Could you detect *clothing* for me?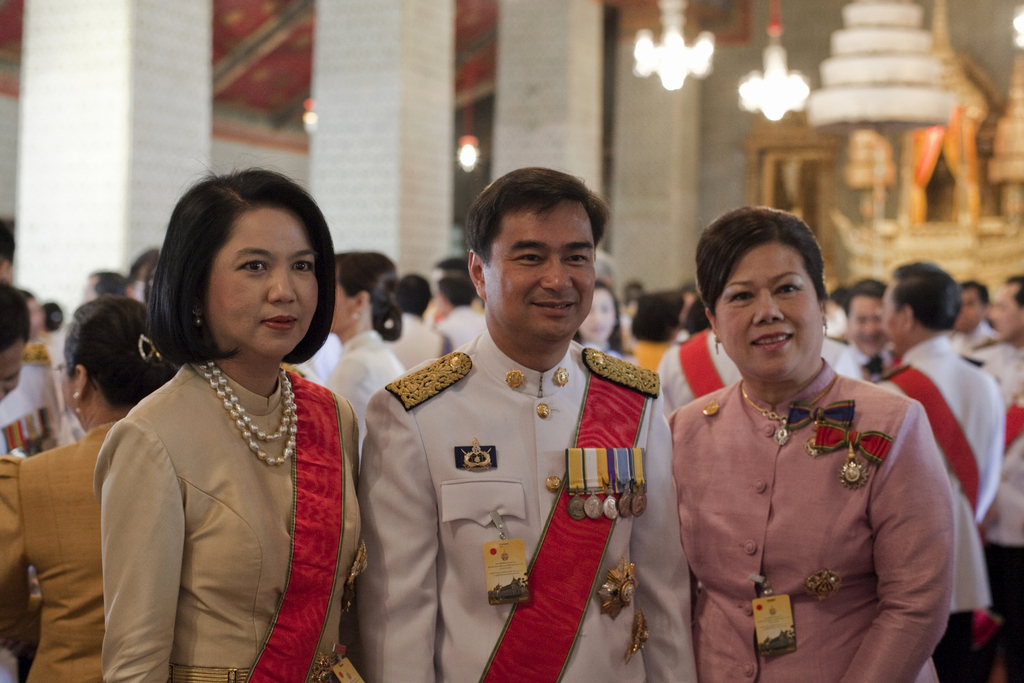
Detection result: Rect(378, 309, 435, 376).
